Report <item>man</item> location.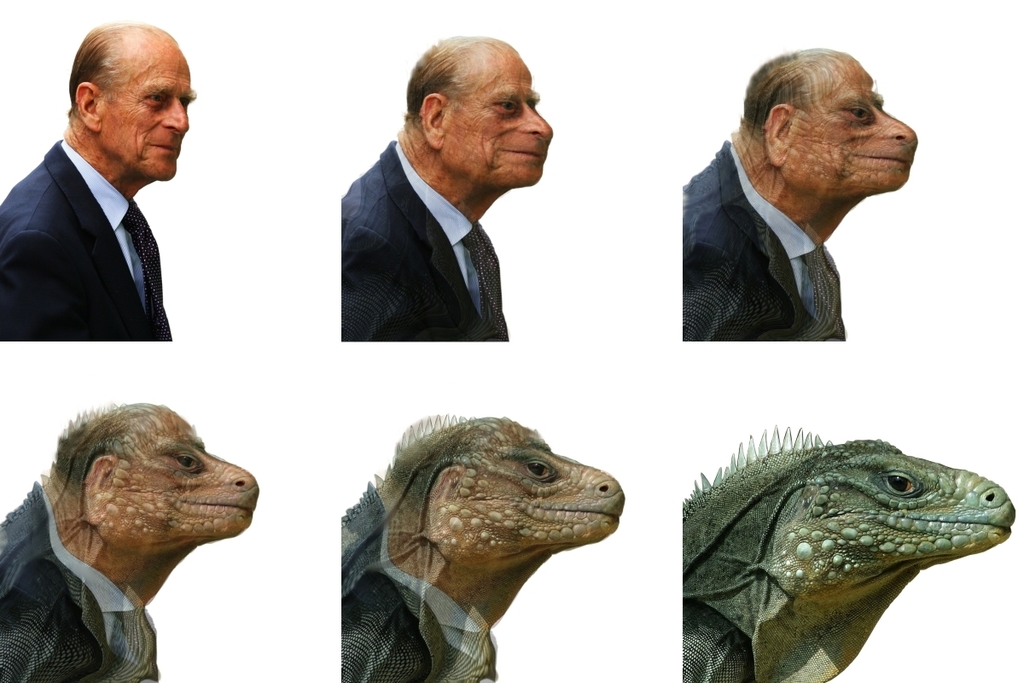
Report: (340, 40, 561, 341).
